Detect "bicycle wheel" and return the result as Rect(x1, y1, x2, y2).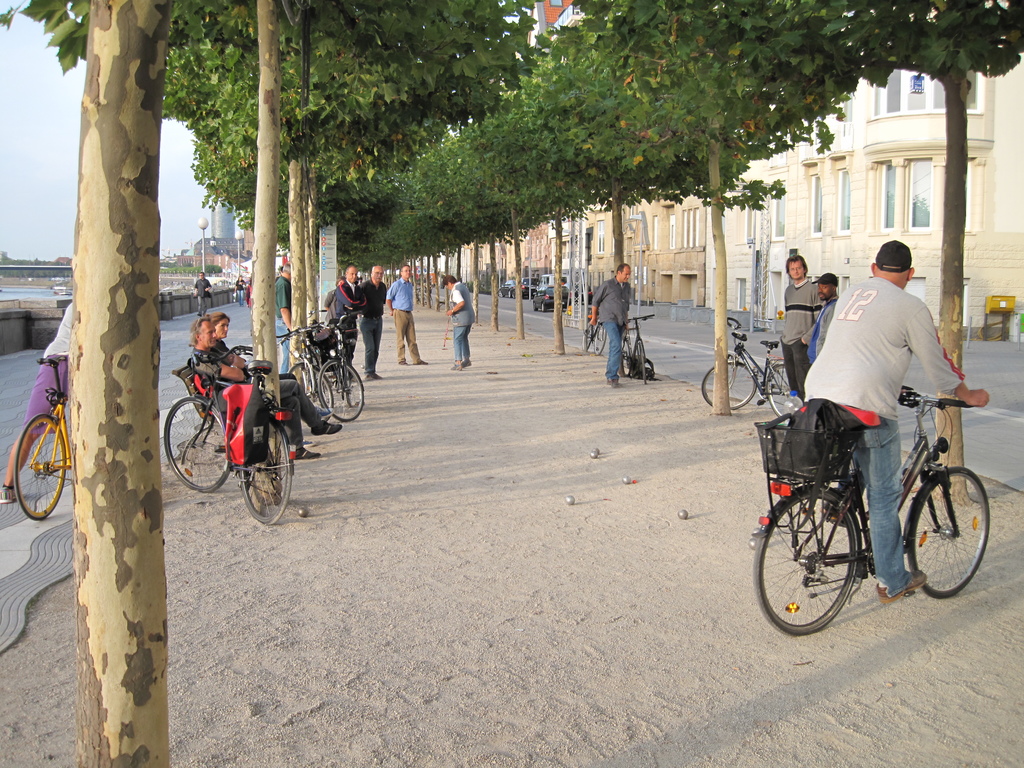
Rect(319, 356, 370, 425).
